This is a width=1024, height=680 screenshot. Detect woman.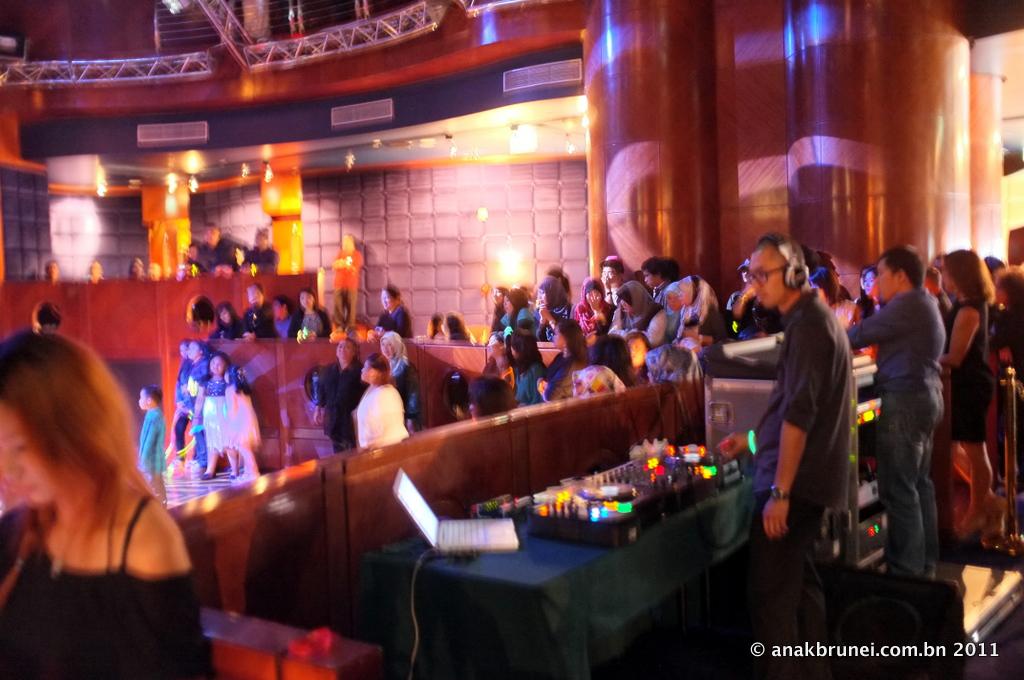
374:286:416:341.
